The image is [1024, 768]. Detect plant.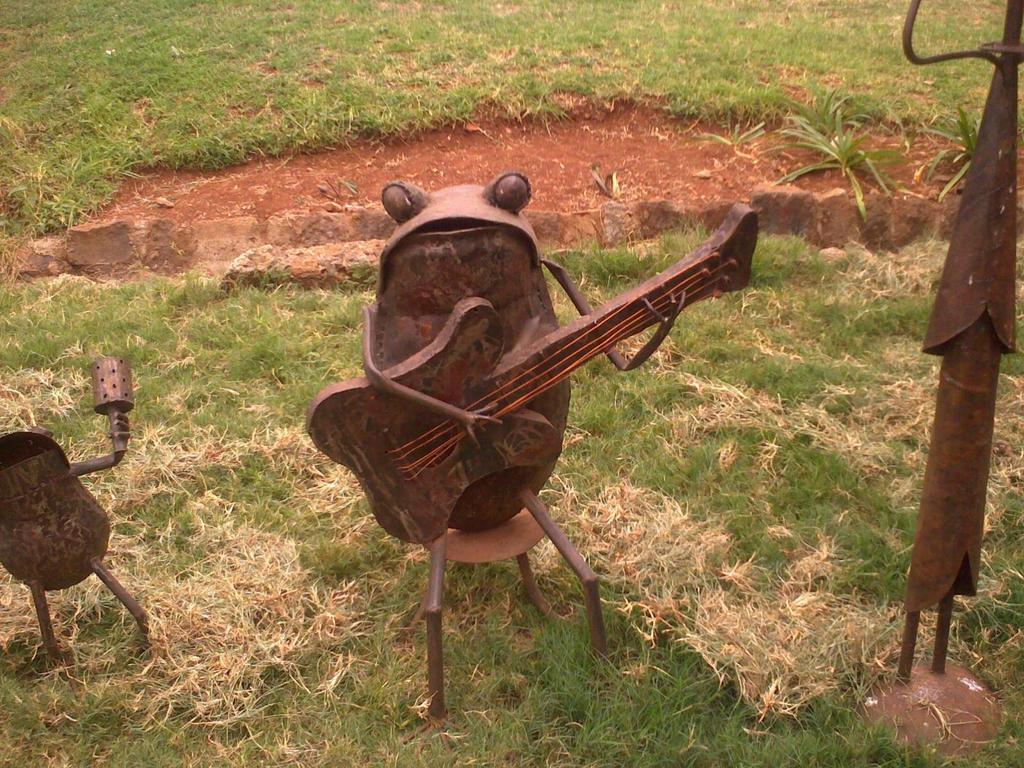
Detection: 685 101 769 163.
